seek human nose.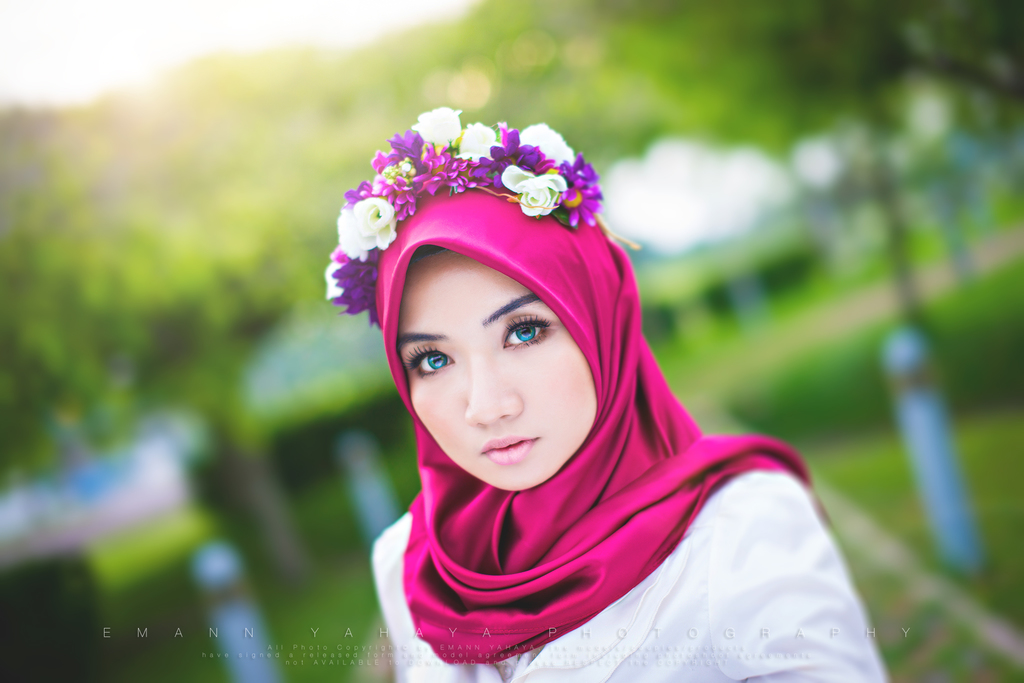
crop(462, 358, 527, 425).
